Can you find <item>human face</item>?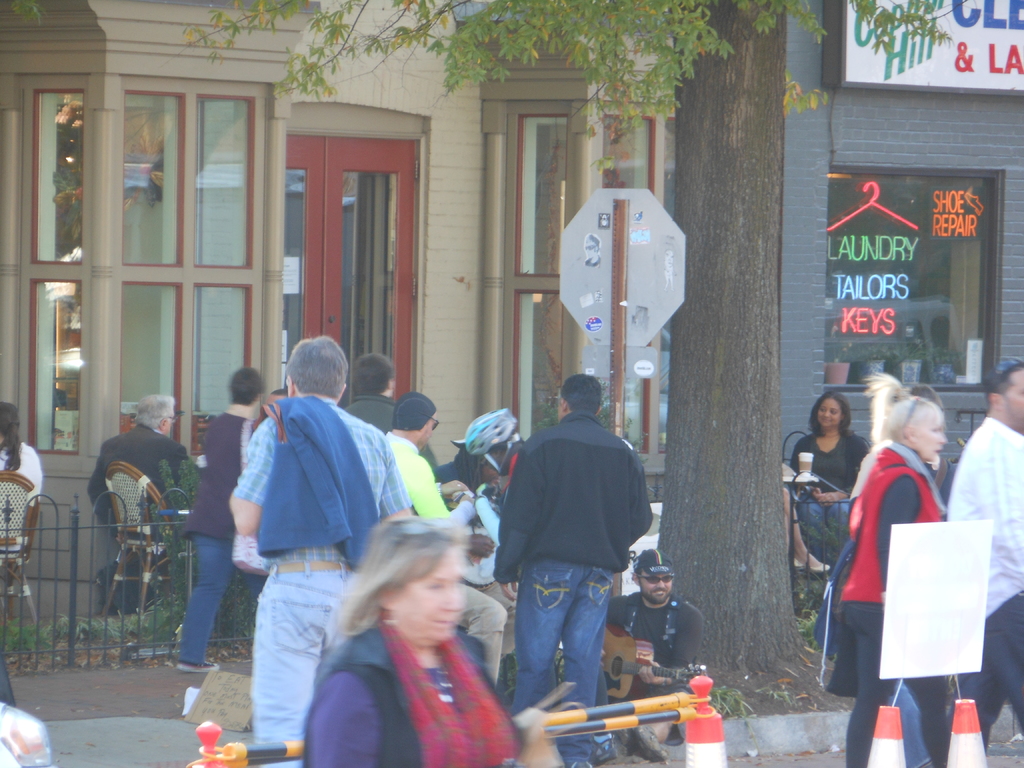
Yes, bounding box: (x1=819, y1=396, x2=840, y2=430).
